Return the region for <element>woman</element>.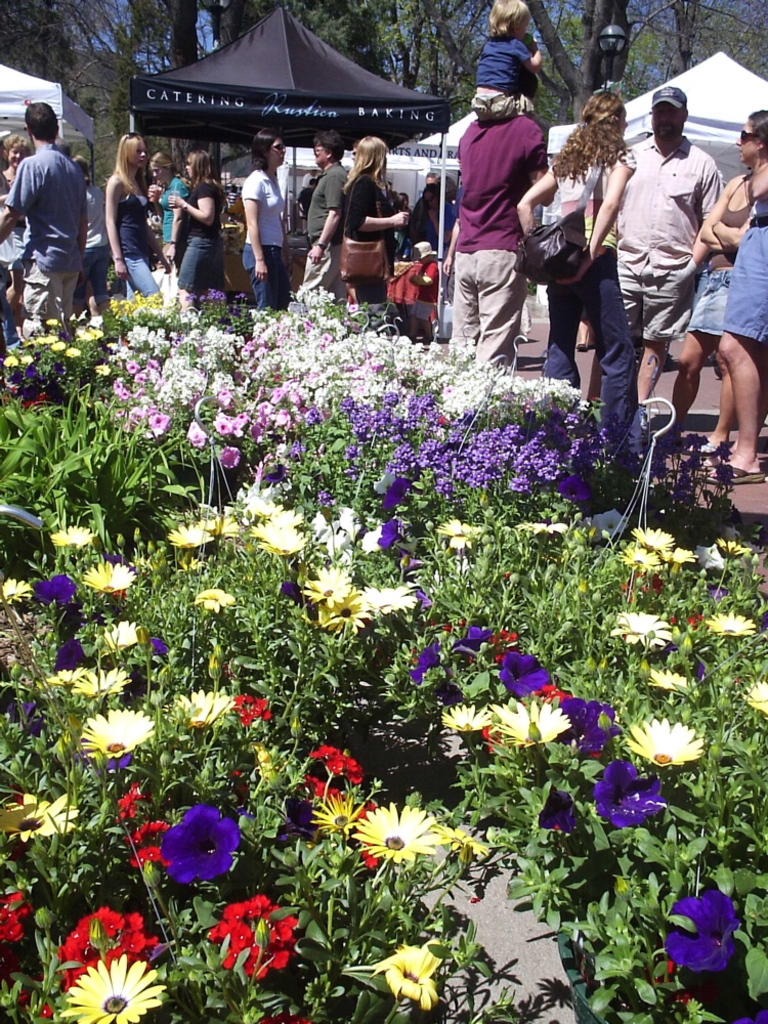
<bbox>653, 112, 767, 456</bbox>.
